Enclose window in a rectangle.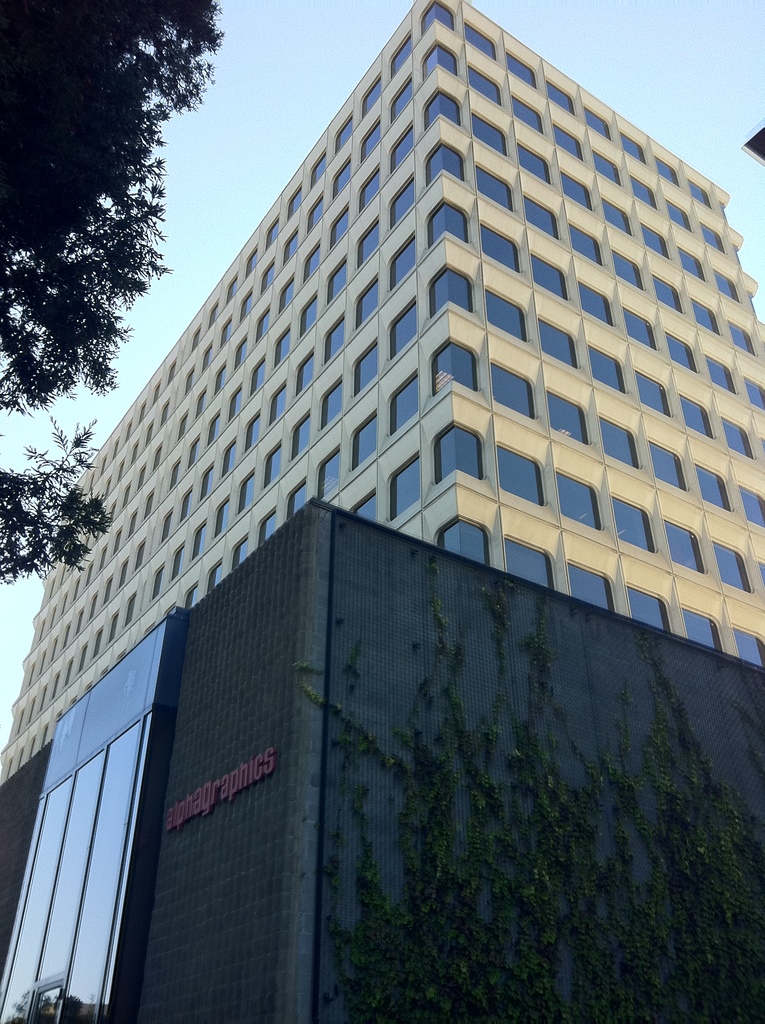
683:606:725:653.
